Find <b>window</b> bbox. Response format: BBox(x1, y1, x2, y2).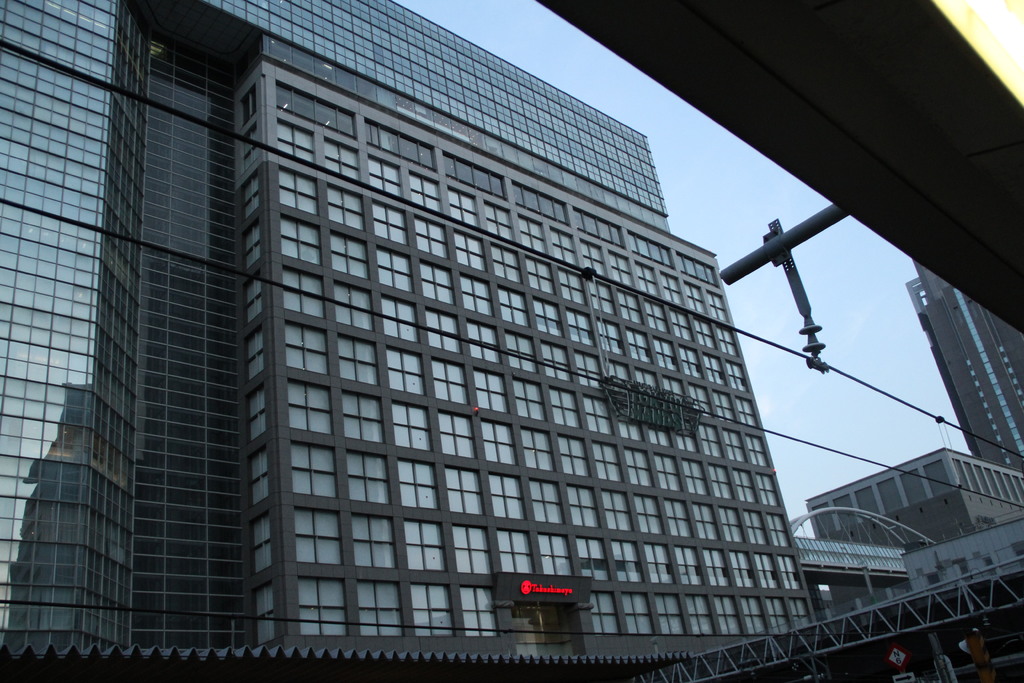
BBox(458, 512, 494, 563).
